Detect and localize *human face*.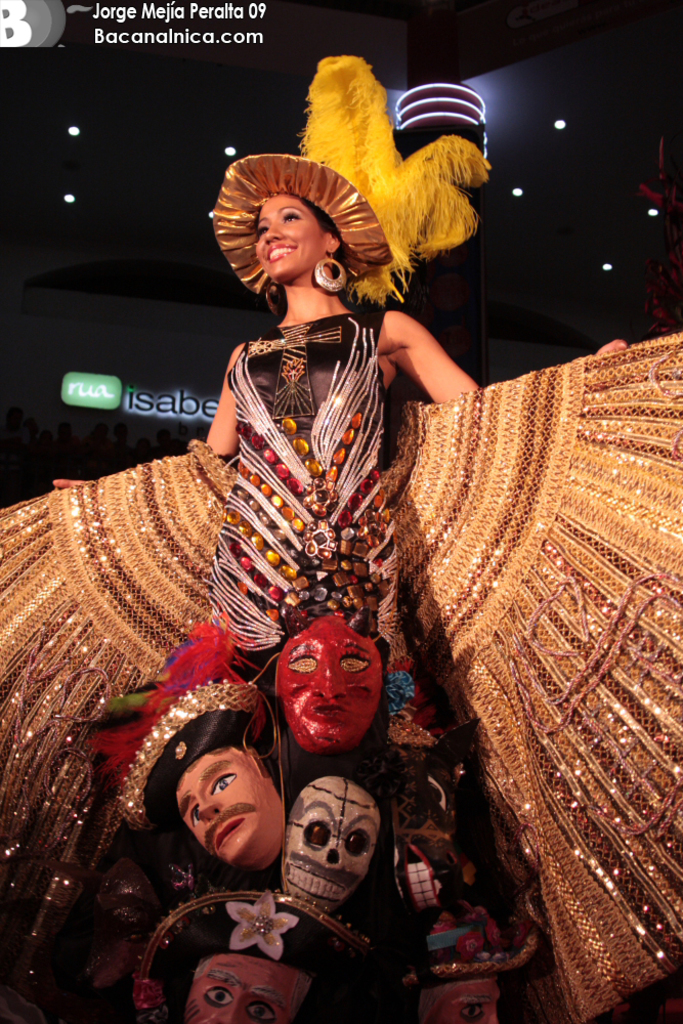
Localized at [175,744,272,865].
